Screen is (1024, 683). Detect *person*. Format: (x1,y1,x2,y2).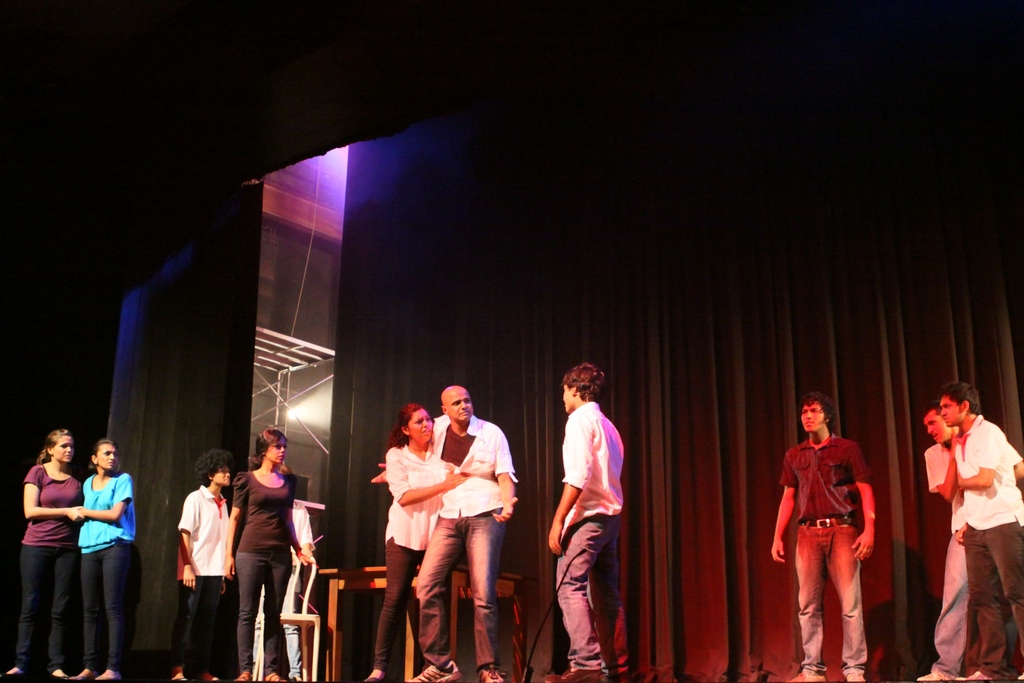
(557,356,639,682).
